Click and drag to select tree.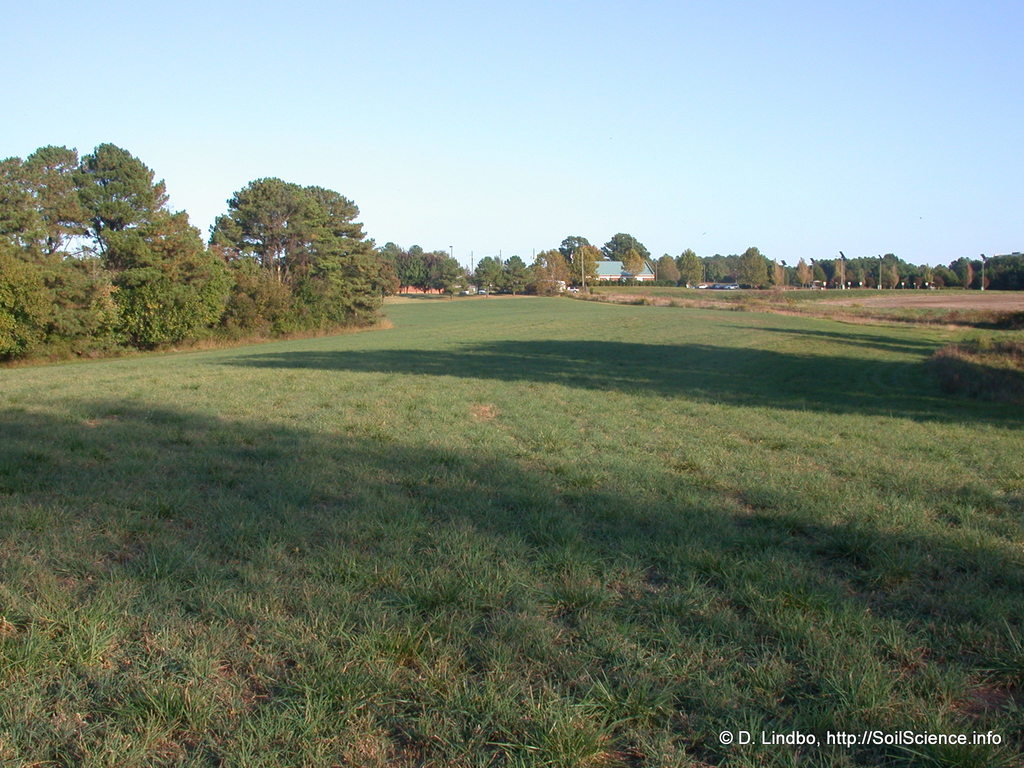
Selection: [794,253,820,289].
